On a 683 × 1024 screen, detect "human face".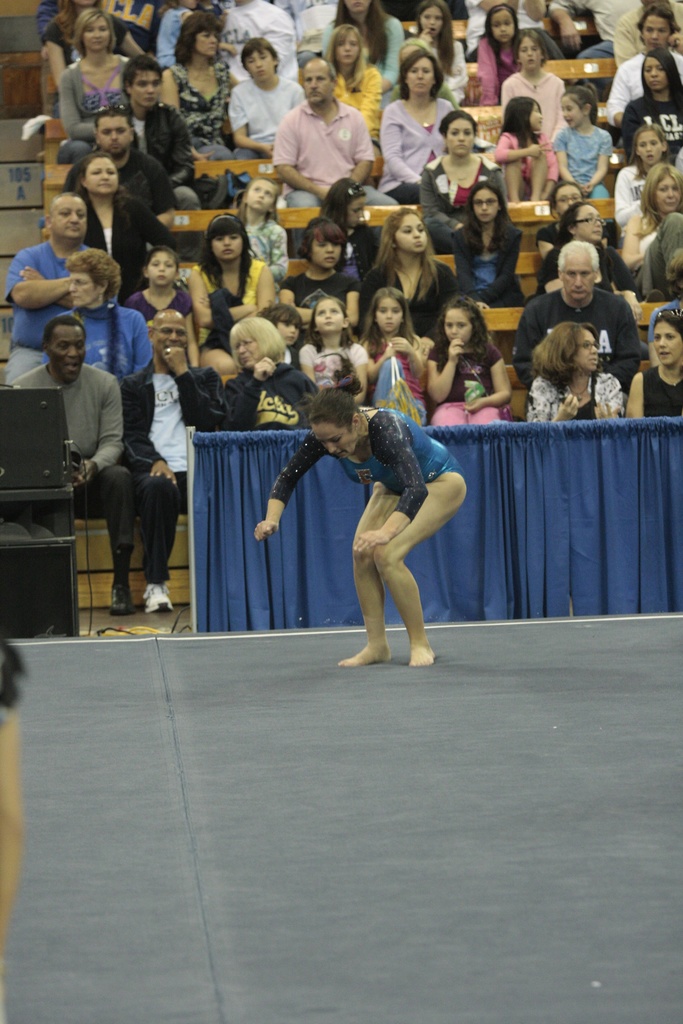
650/173/681/219.
